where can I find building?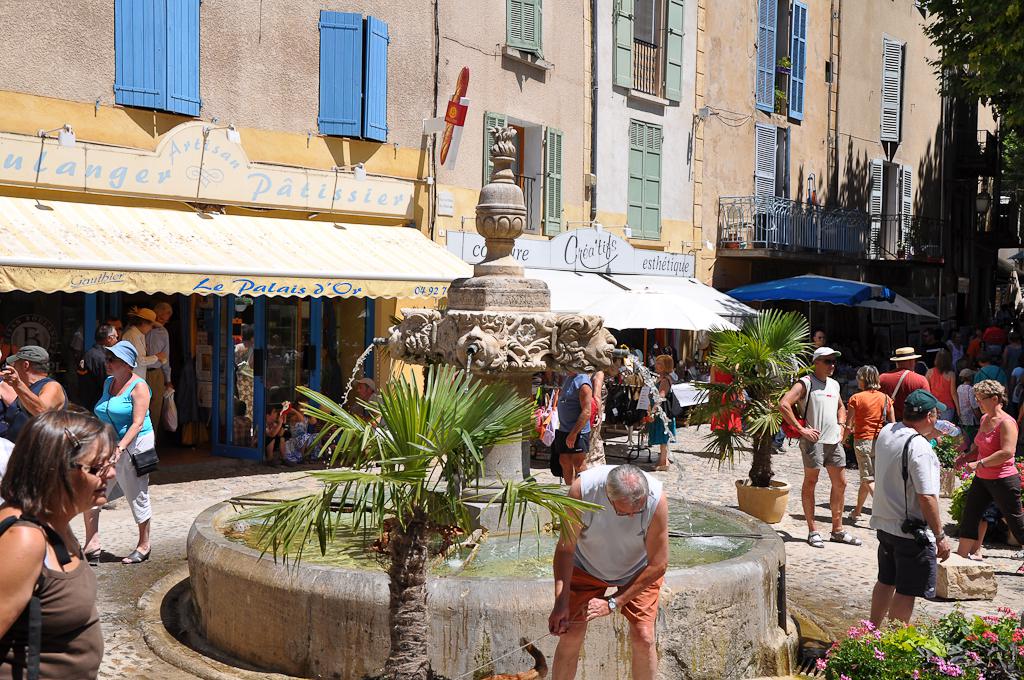
You can find it at bbox(0, 0, 1003, 459).
